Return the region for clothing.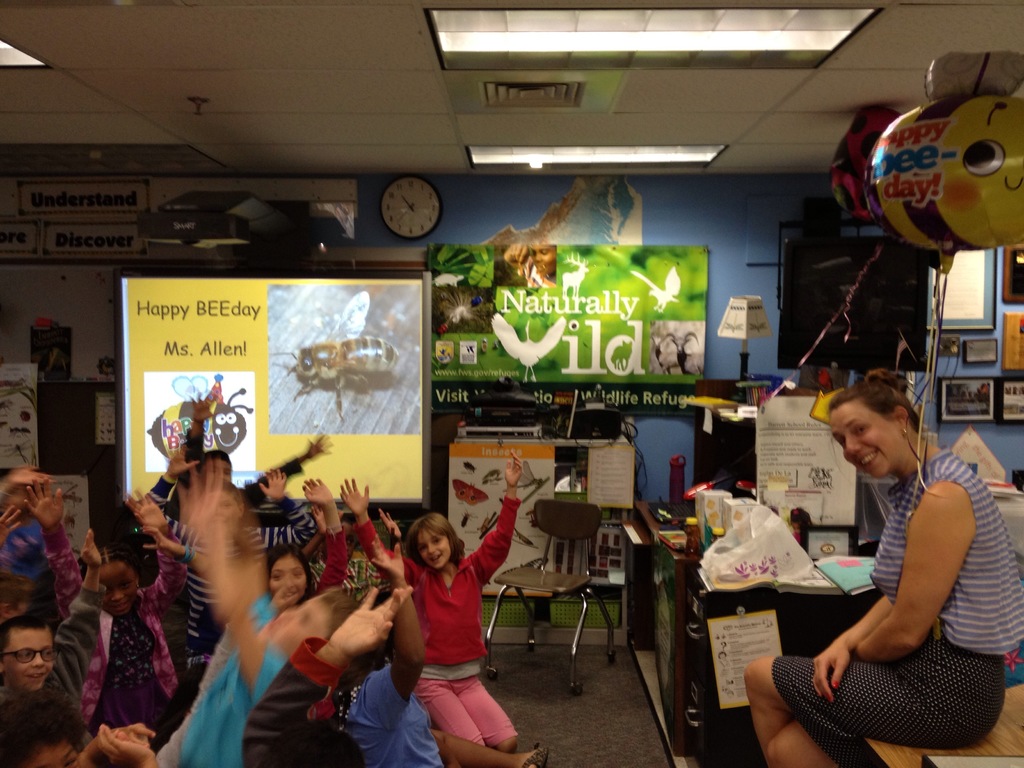
{"left": 767, "top": 451, "right": 1023, "bottom": 749}.
